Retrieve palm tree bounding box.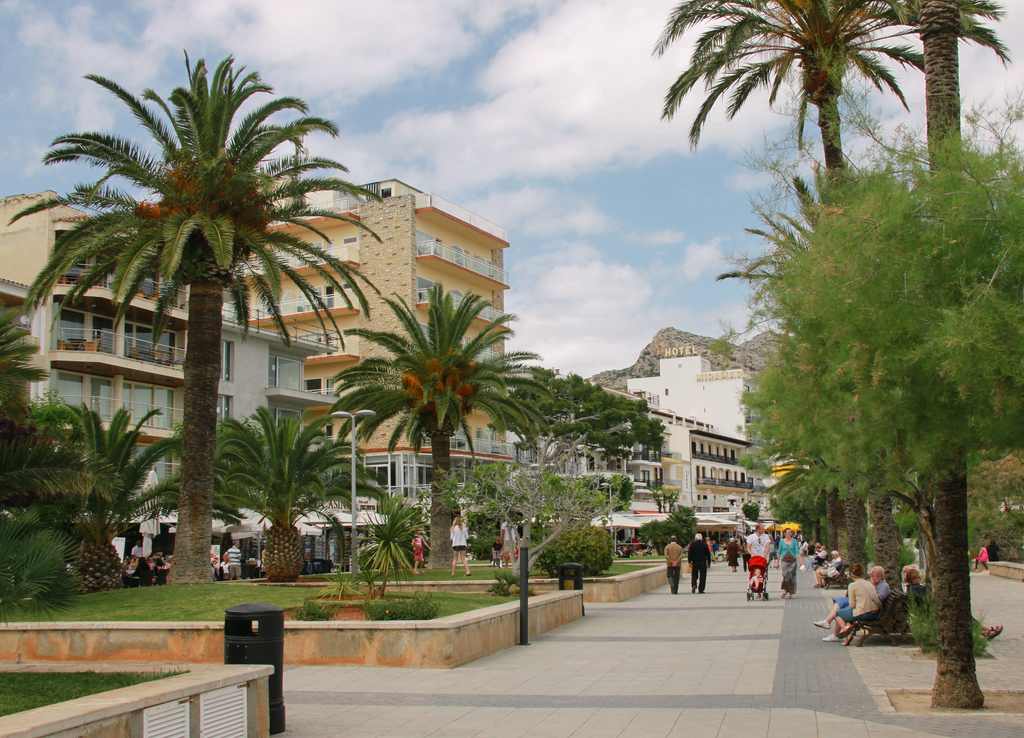
Bounding box: [left=326, top=279, right=551, bottom=570].
